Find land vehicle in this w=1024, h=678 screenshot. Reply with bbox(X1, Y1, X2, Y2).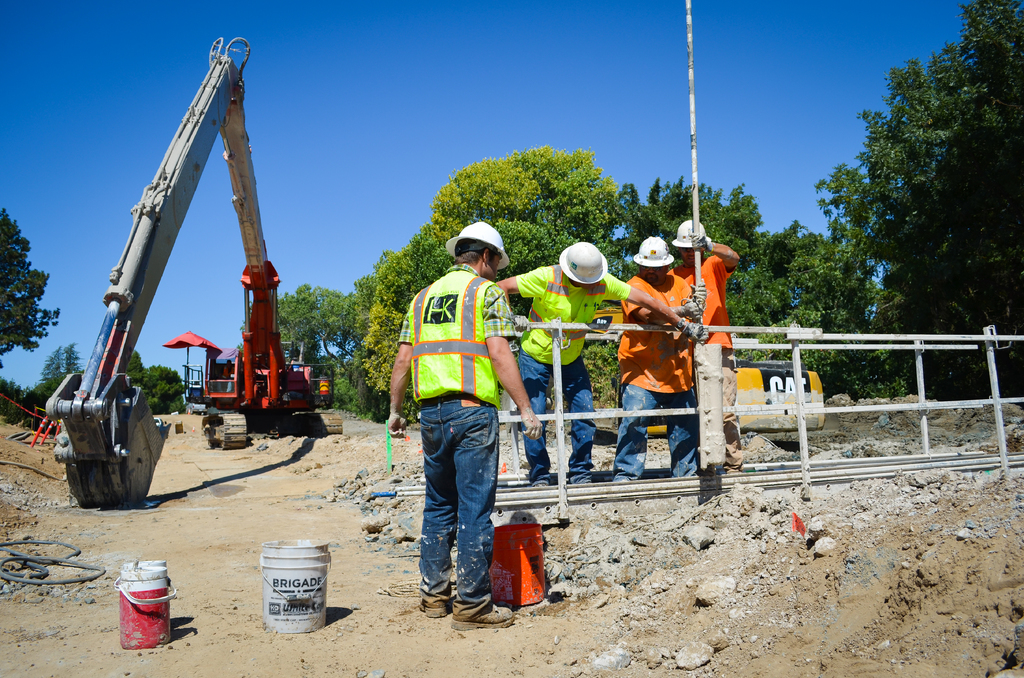
bbox(29, 81, 328, 501).
